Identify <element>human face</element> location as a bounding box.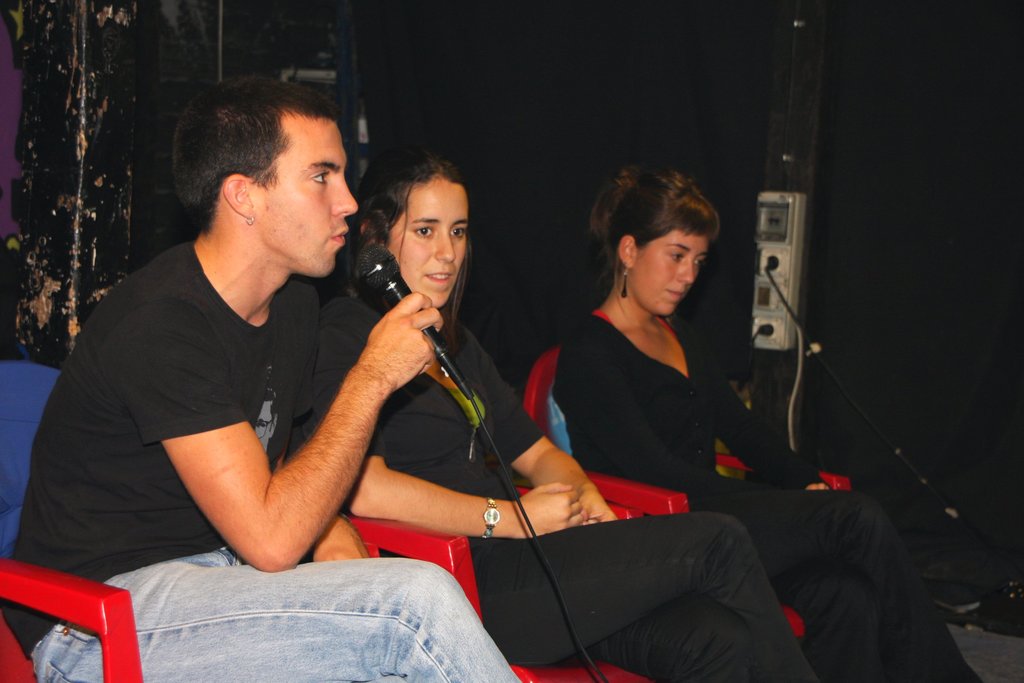
[392,181,467,309].
